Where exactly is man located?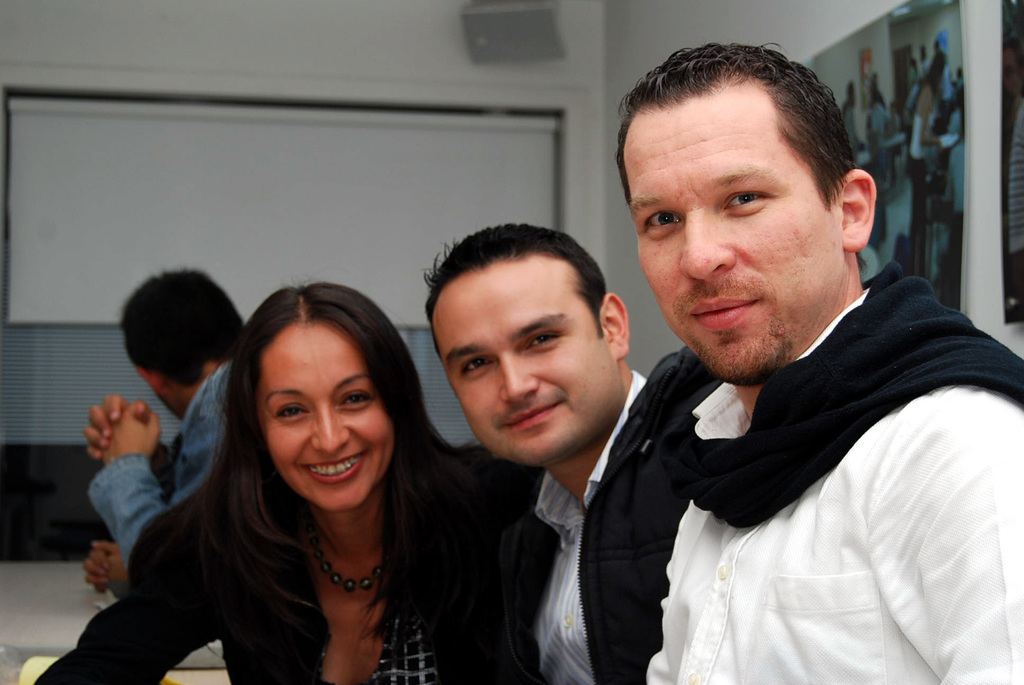
Its bounding box is (x1=86, y1=269, x2=246, y2=597).
